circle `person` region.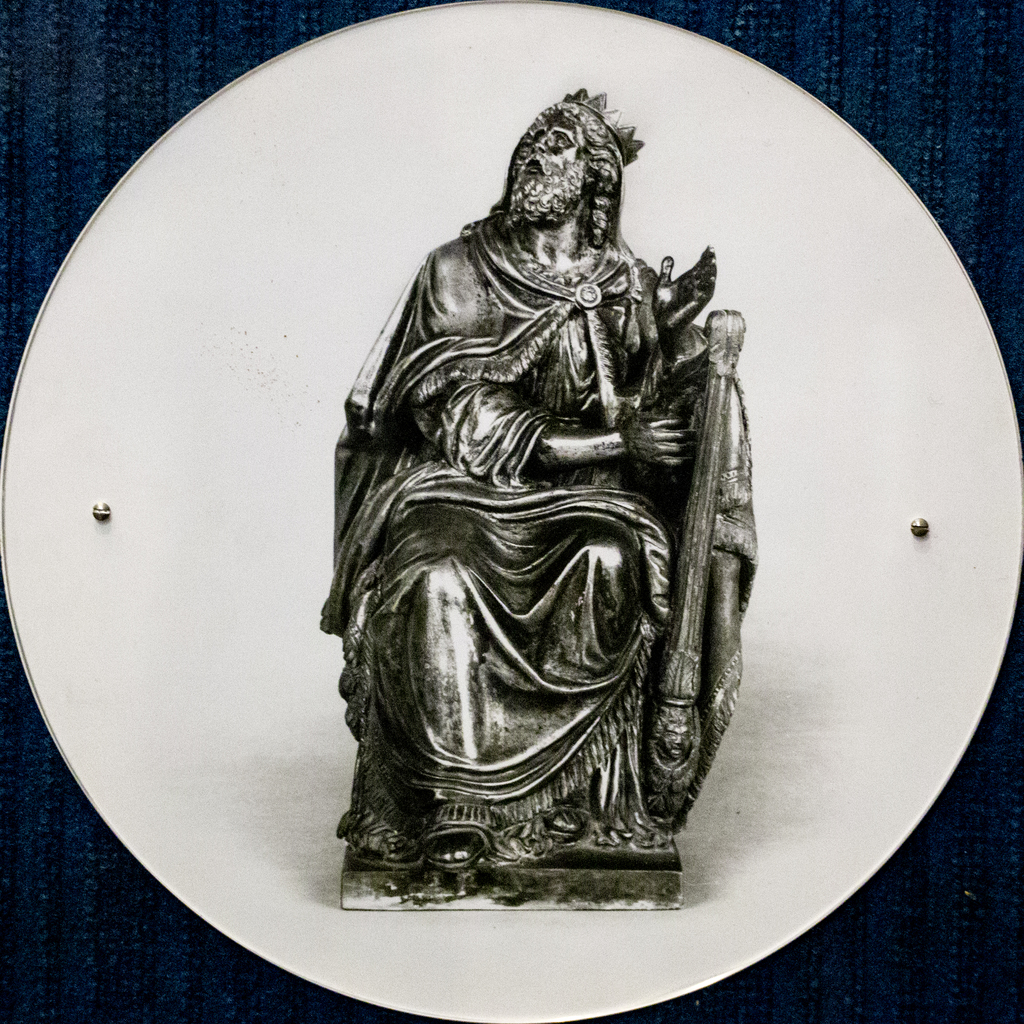
Region: 294:47:776:938.
